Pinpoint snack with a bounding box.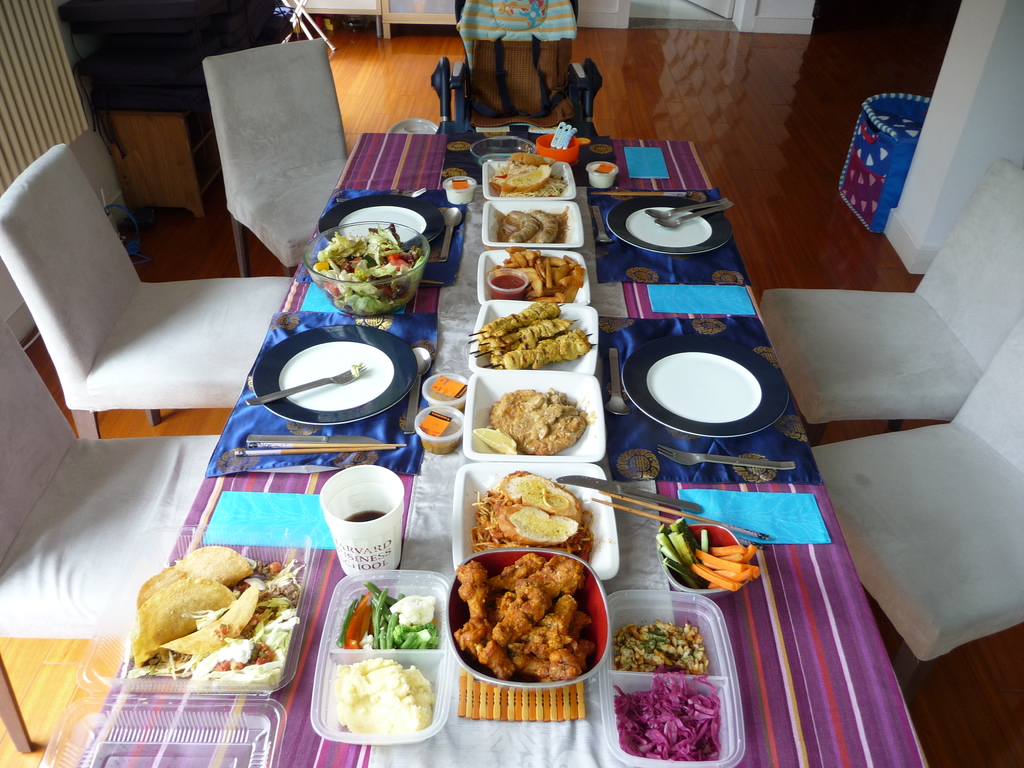
region(480, 315, 564, 358).
